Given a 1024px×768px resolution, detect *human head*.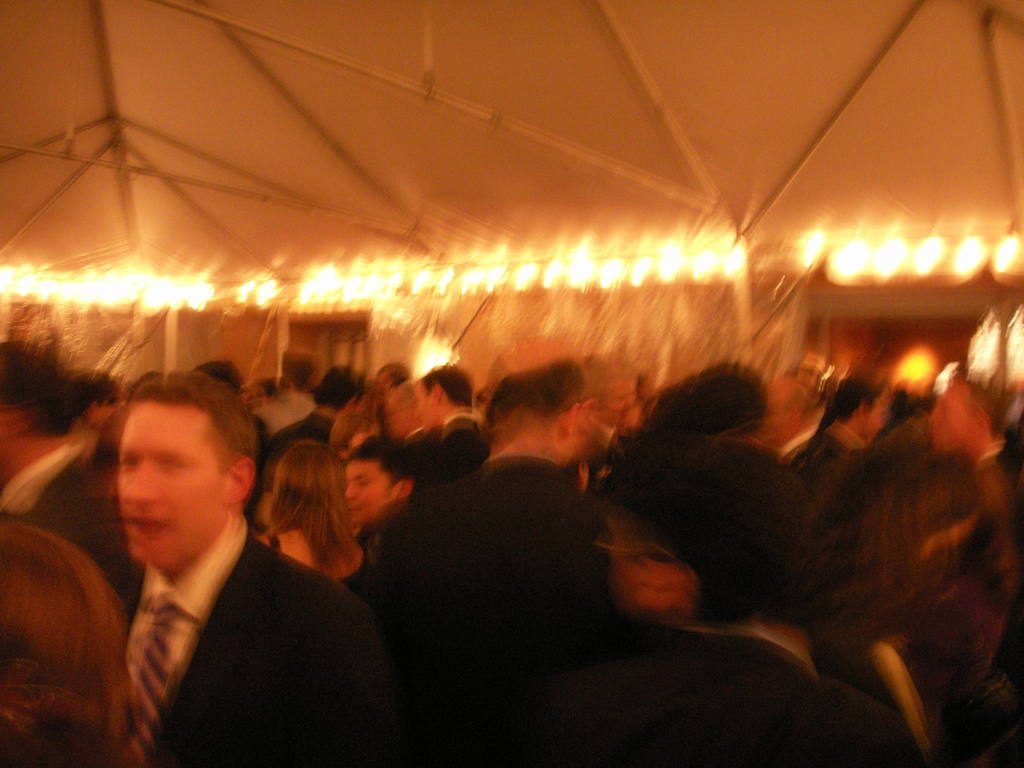
[312, 365, 370, 414].
